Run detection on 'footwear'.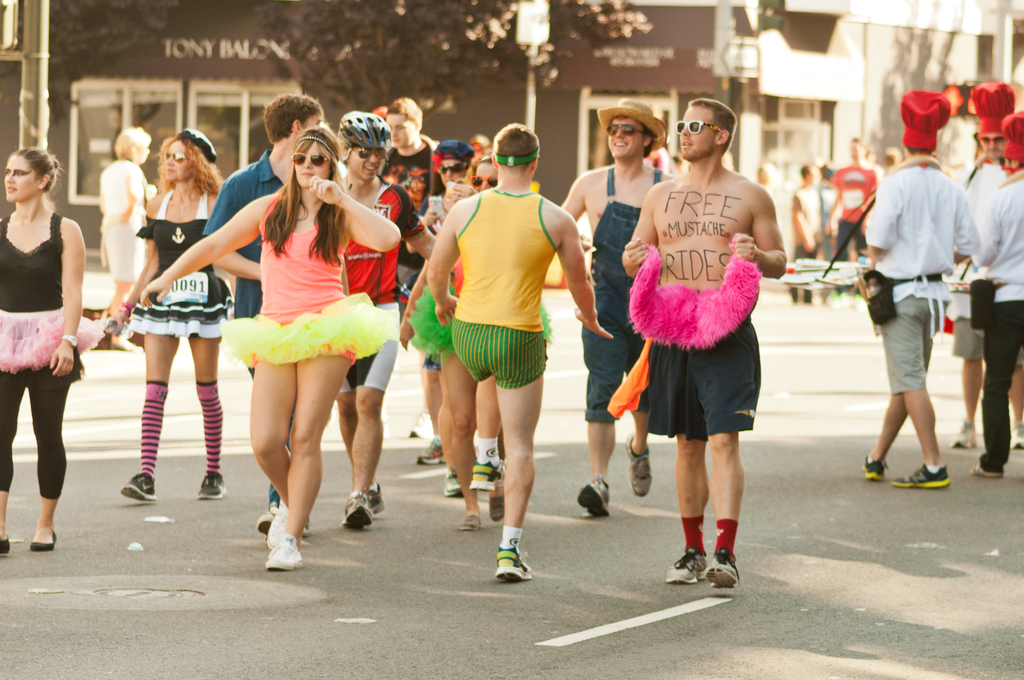
Result: 412:410:433:439.
